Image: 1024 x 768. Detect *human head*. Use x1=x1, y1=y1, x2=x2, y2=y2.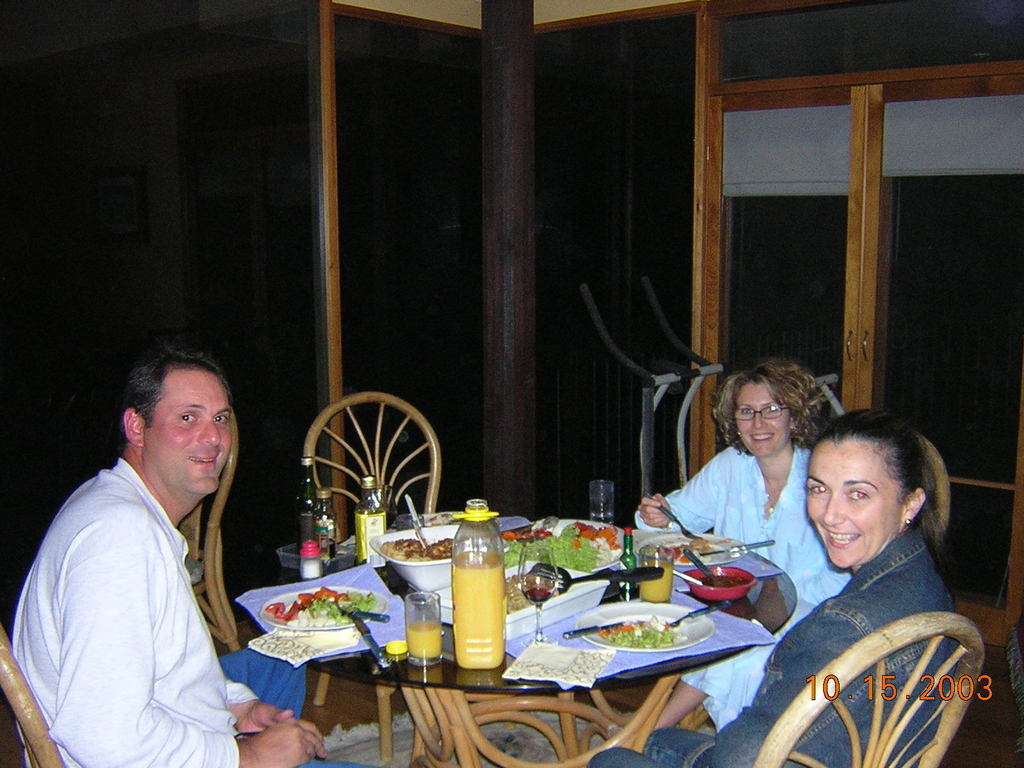
x1=118, y1=349, x2=232, y2=499.
